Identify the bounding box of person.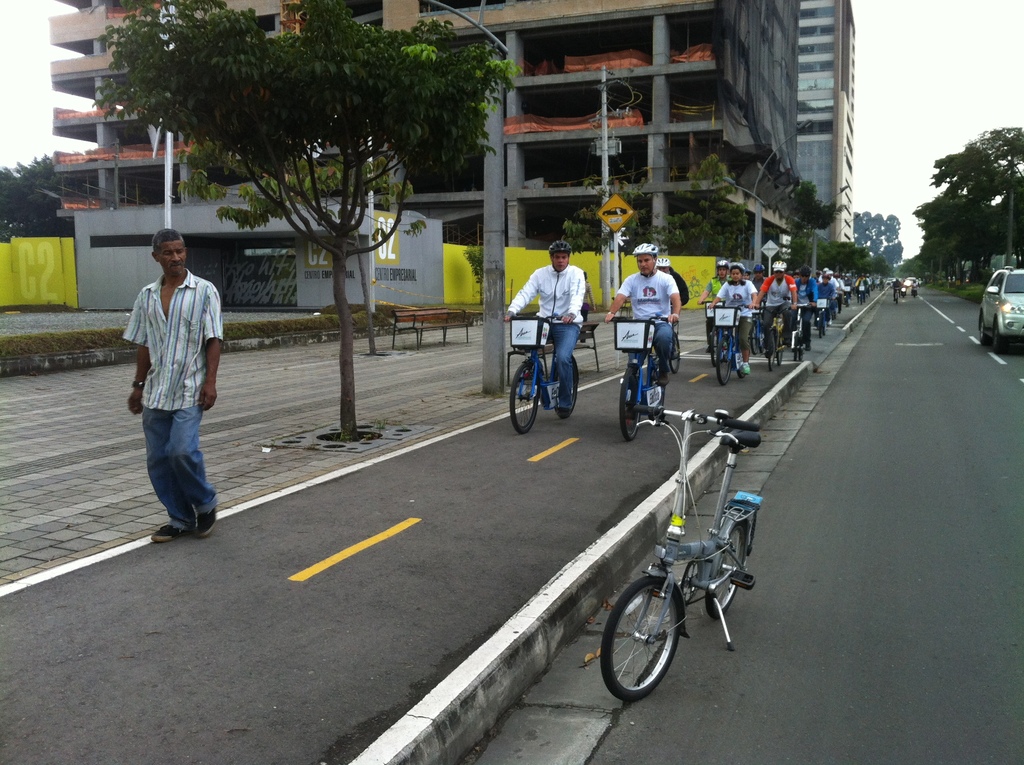
x1=609, y1=242, x2=680, y2=380.
